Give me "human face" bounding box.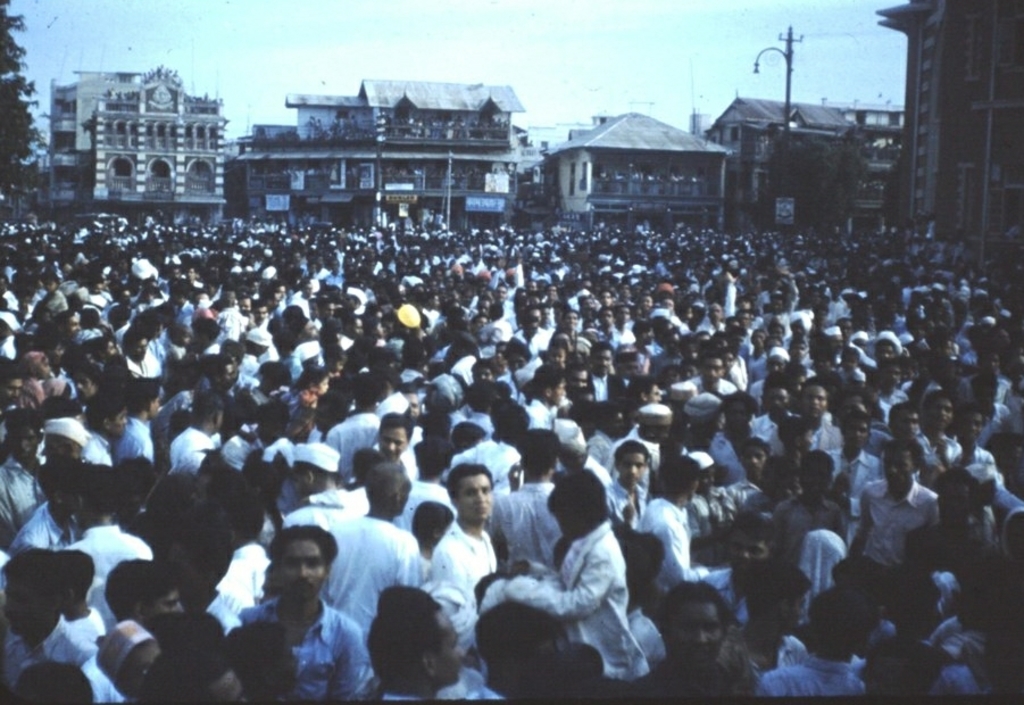
<region>880, 345, 897, 362</region>.
